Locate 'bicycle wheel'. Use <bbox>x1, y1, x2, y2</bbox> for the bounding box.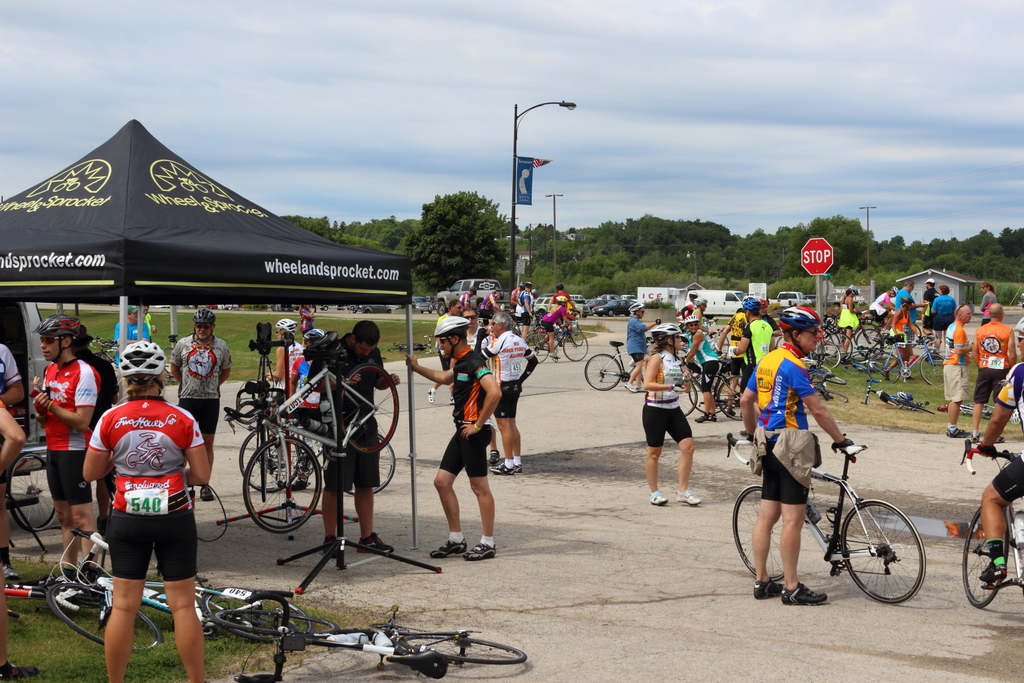
<bbox>717, 374, 746, 419</bbox>.
